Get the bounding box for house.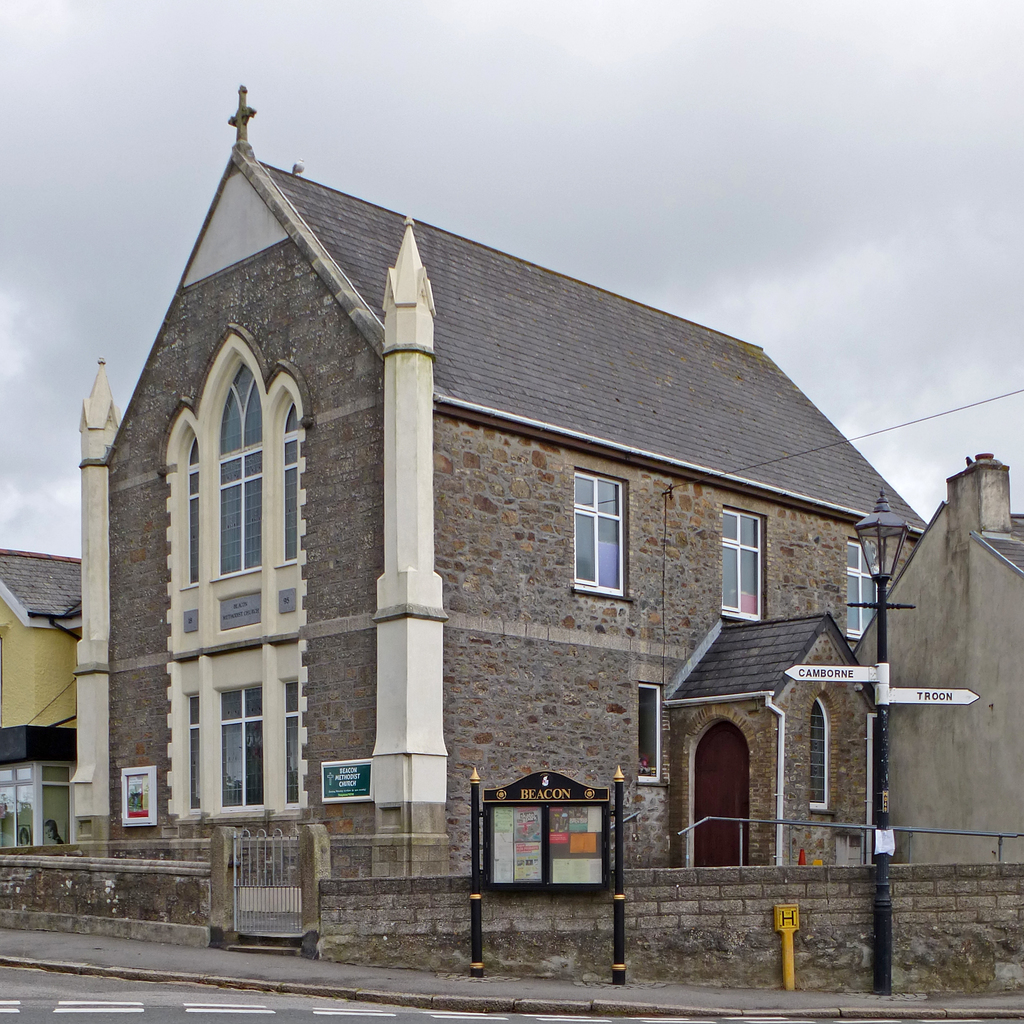
[left=660, top=612, right=880, bottom=867].
